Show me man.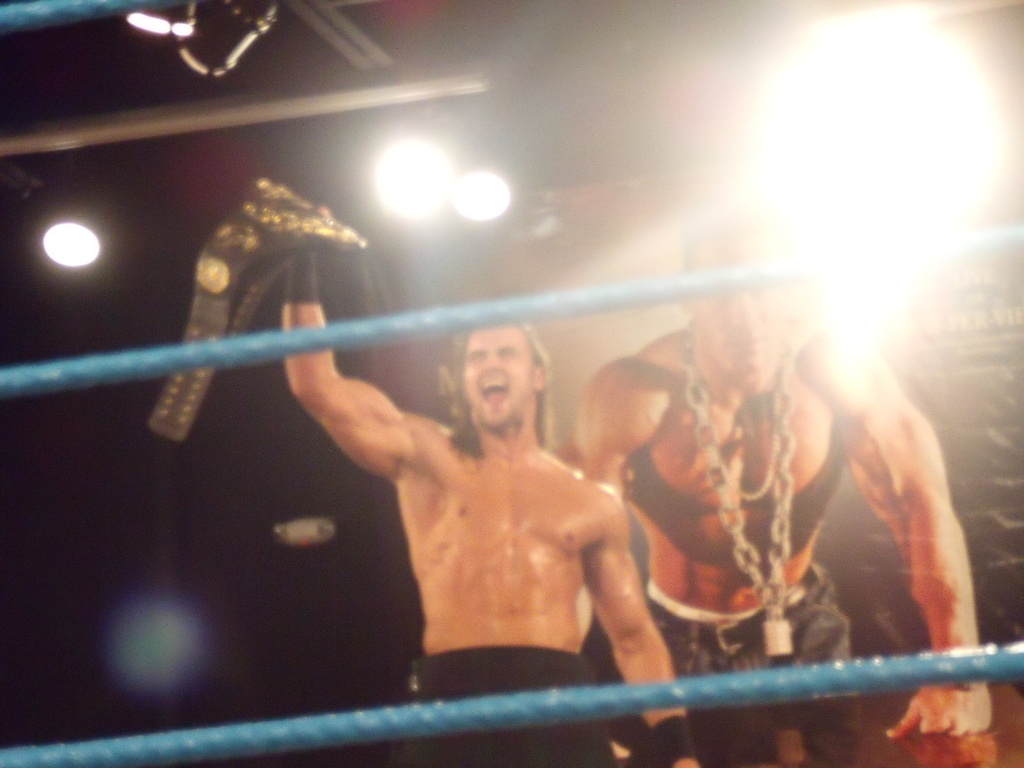
man is here: bbox=[543, 222, 992, 767].
